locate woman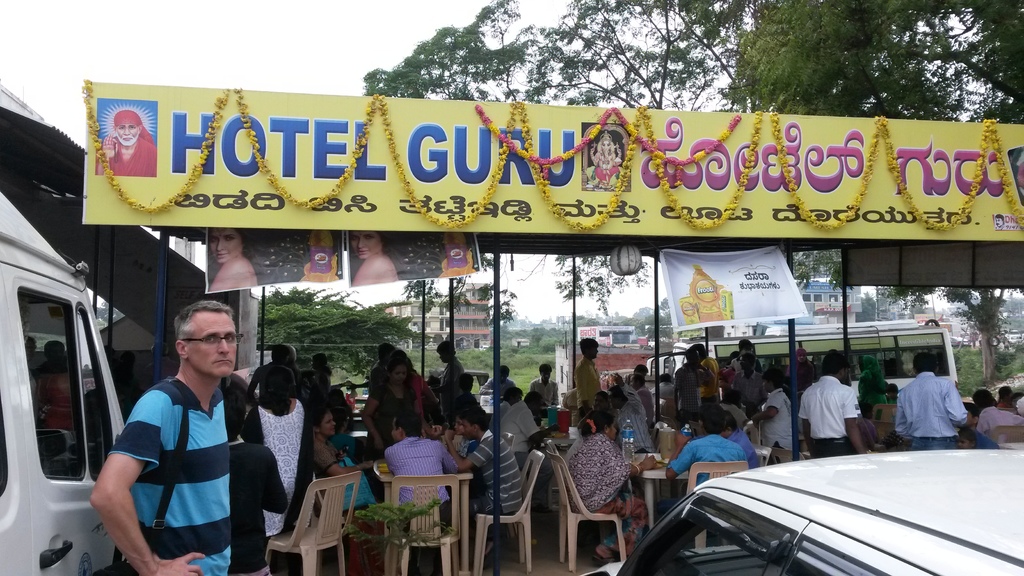
Rect(556, 406, 650, 571)
